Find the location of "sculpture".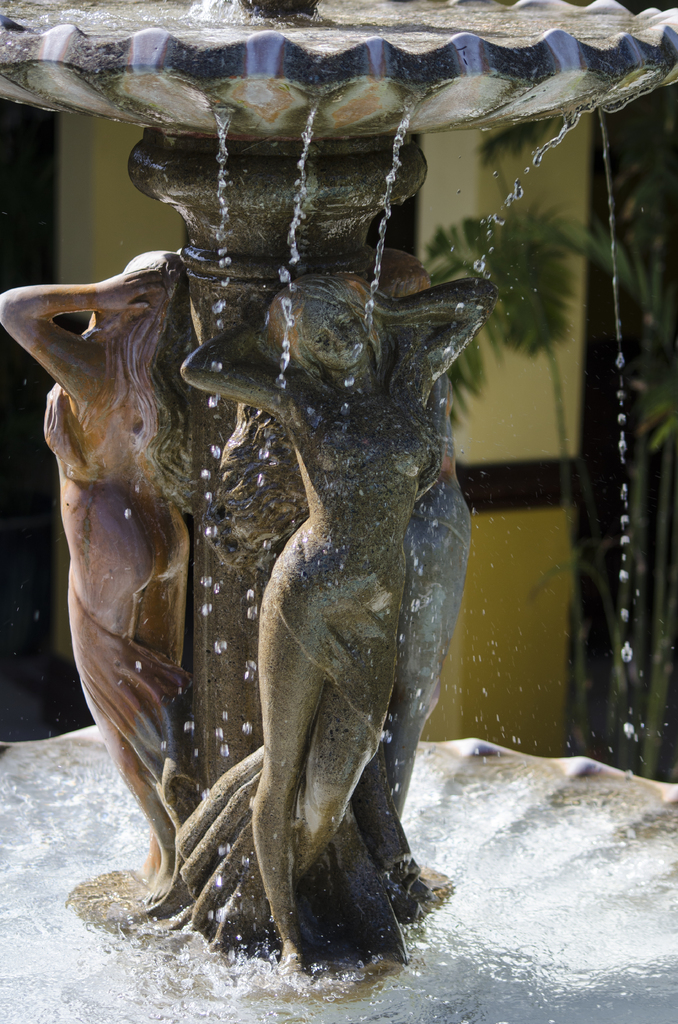
Location: box(353, 248, 472, 834).
